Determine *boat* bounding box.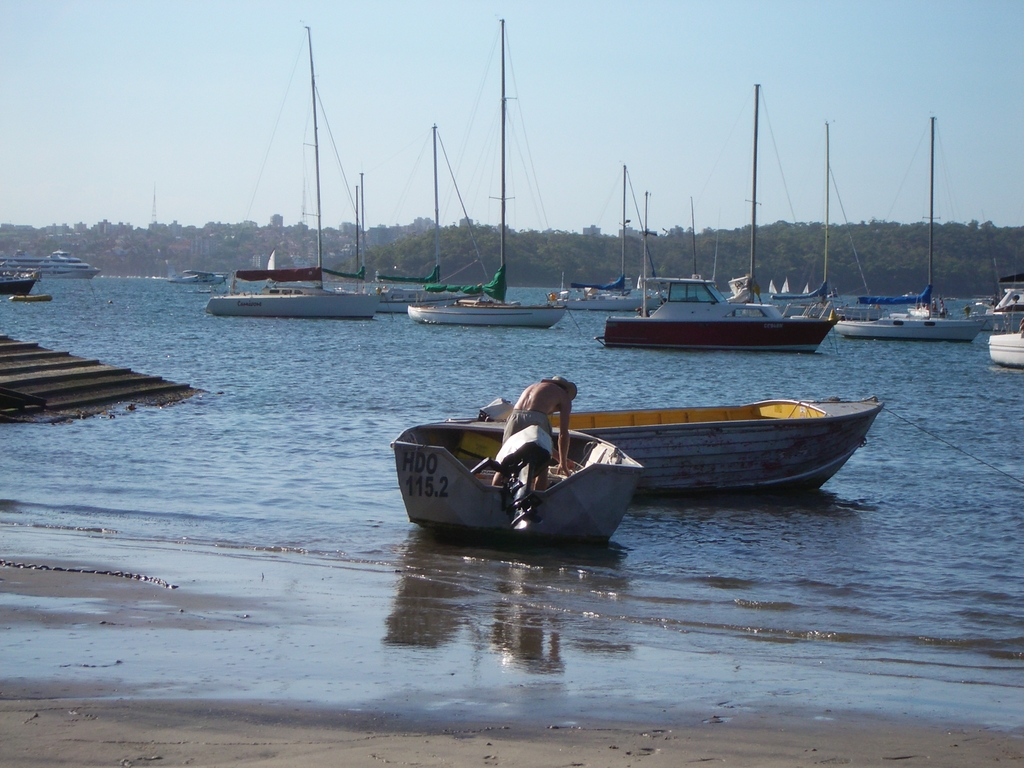
Determined: 388:389:650:556.
